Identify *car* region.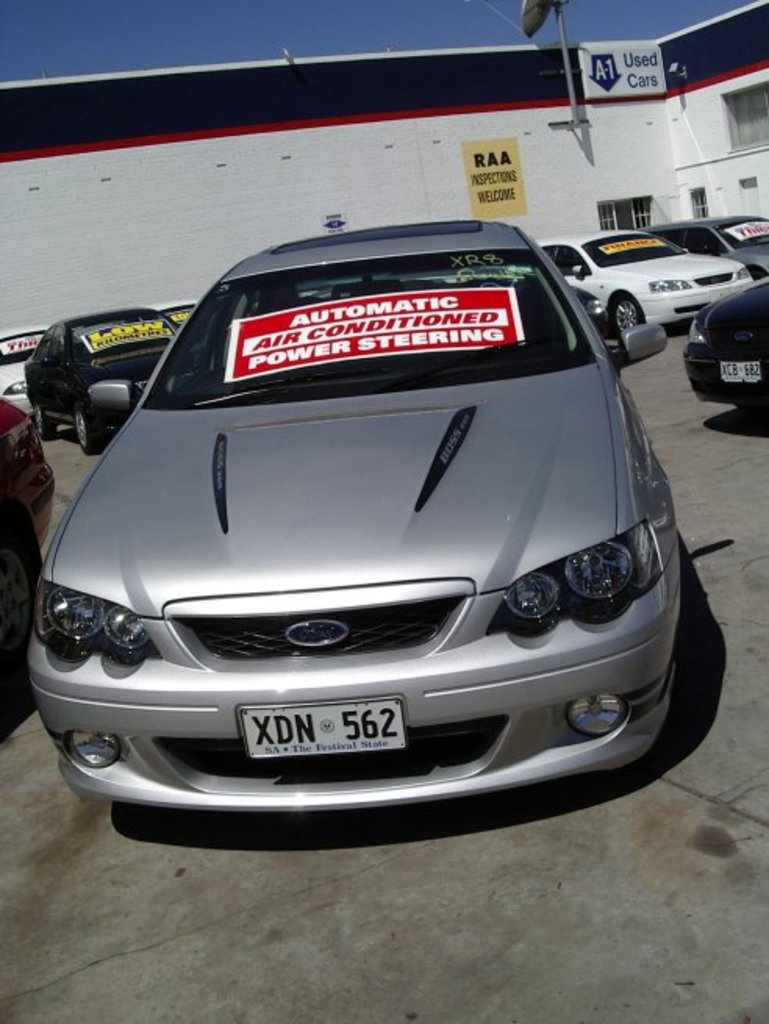
Region: <bbox>0, 400, 59, 685</bbox>.
